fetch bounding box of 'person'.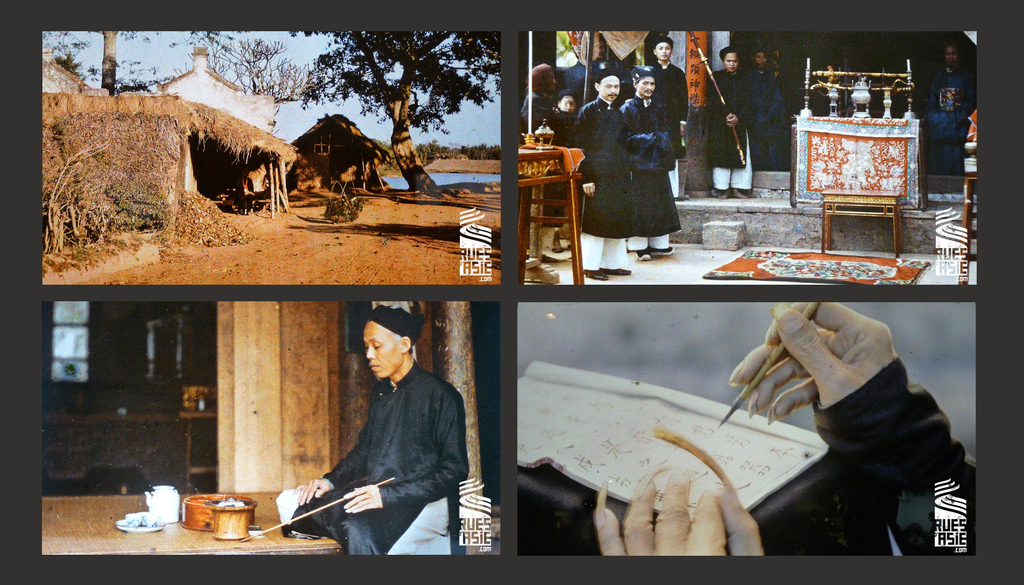
Bbox: Rect(289, 306, 477, 552).
